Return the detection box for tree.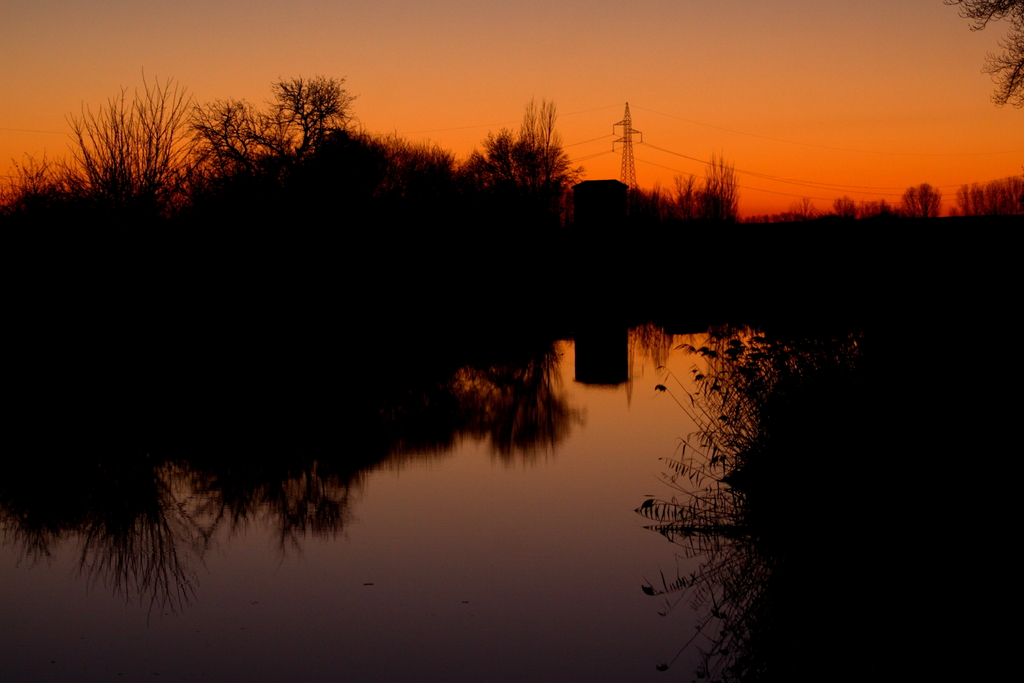
[left=482, top=95, right=586, bottom=202].
